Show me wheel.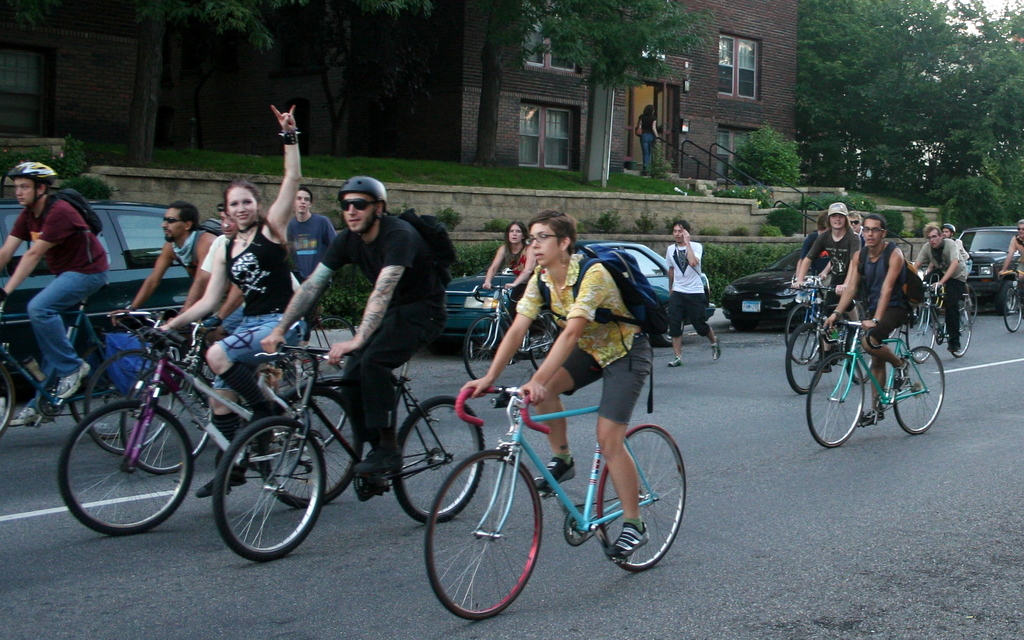
wheel is here: [x1=964, y1=285, x2=978, y2=326].
